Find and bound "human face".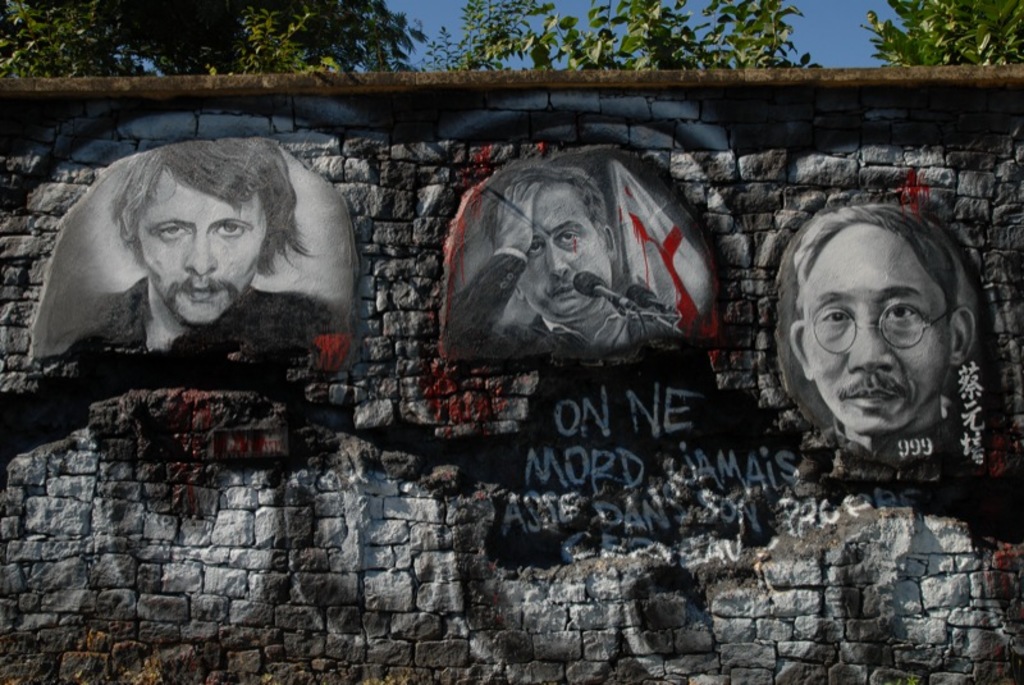
Bound: <box>517,182,609,319</box>.
